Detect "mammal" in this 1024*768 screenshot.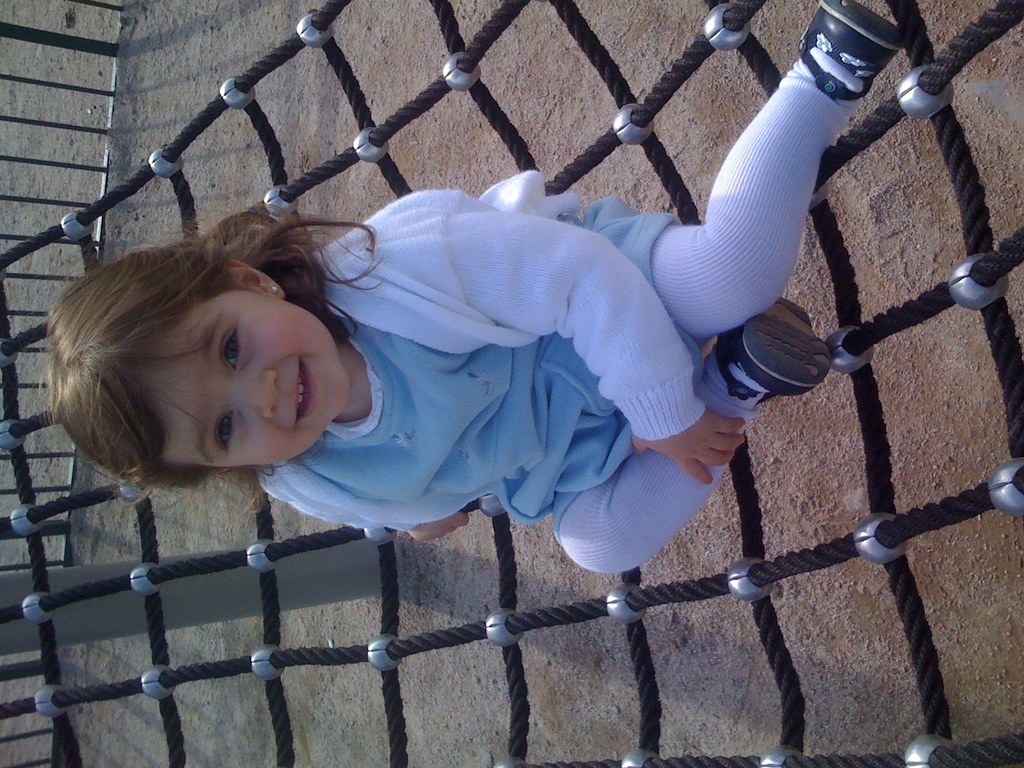
Detection: 31:114:943:591.
